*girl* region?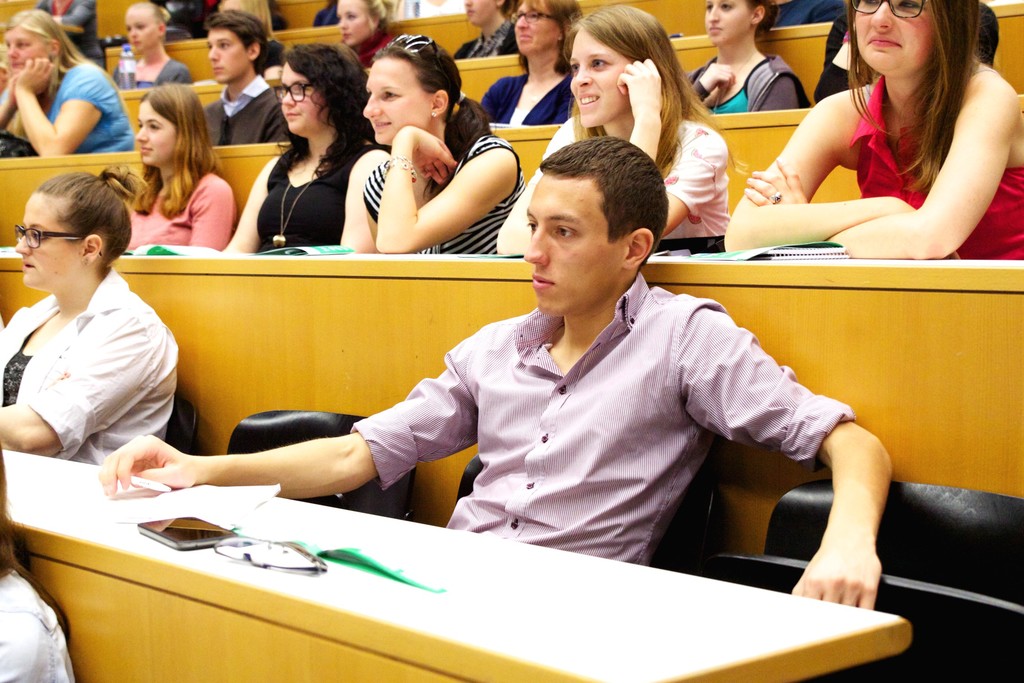
region(191, 12, 325, 138)
